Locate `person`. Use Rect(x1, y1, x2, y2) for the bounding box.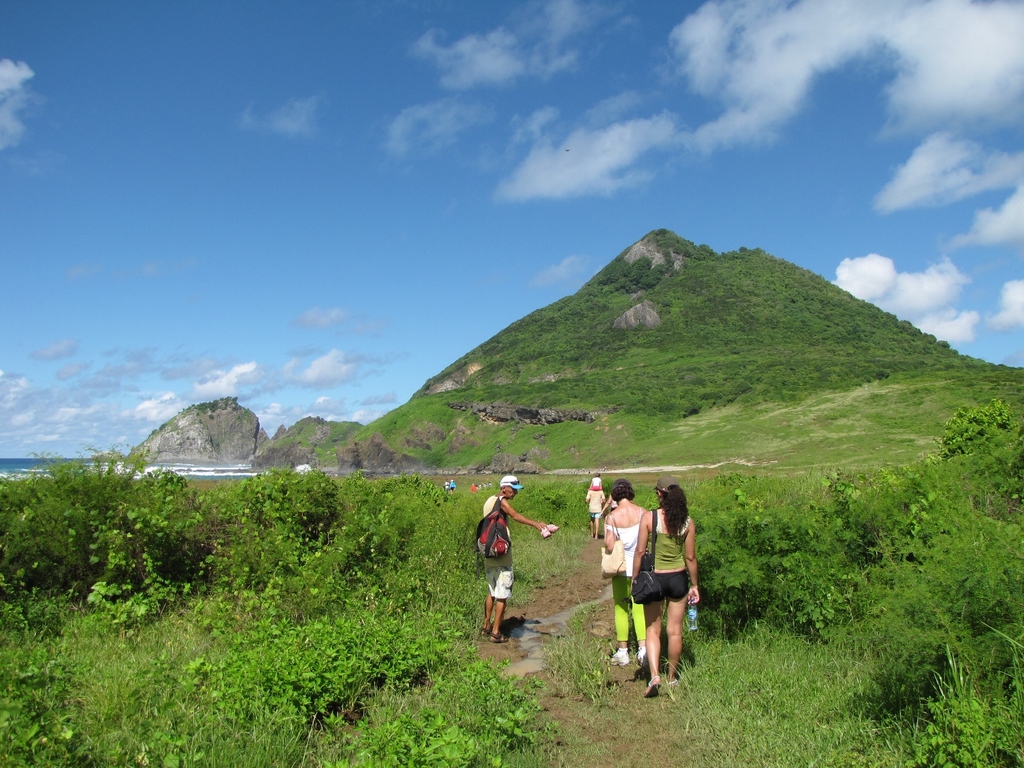
Rect(632, 471, 698, 696).
